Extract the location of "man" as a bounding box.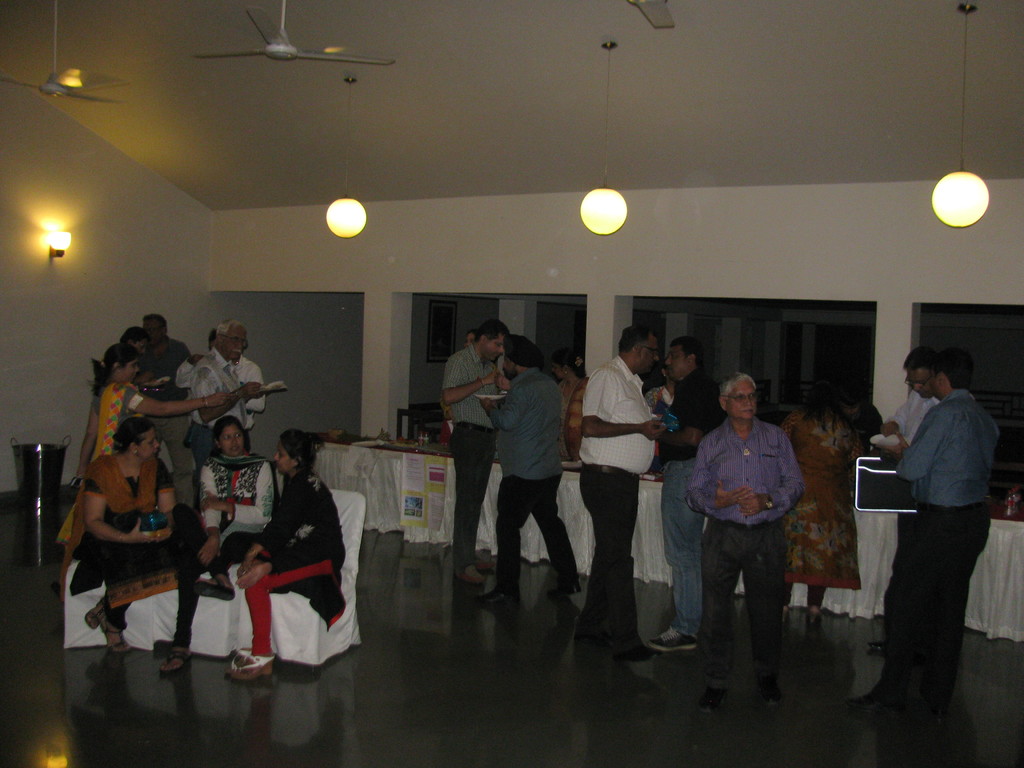
bbox=[202, 325, 273, 442].
